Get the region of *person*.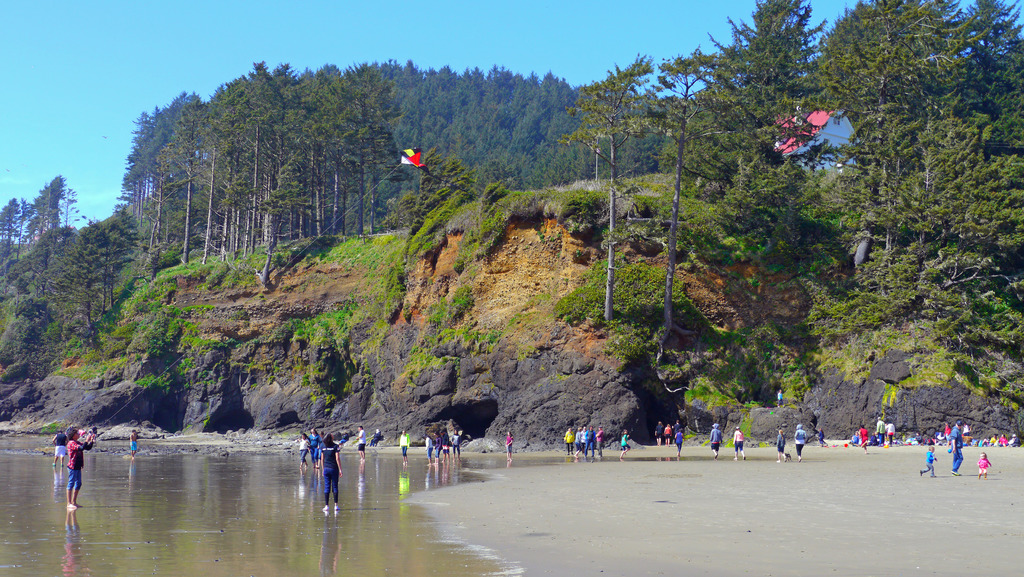
box=[1007, 432, 1017, 444].
